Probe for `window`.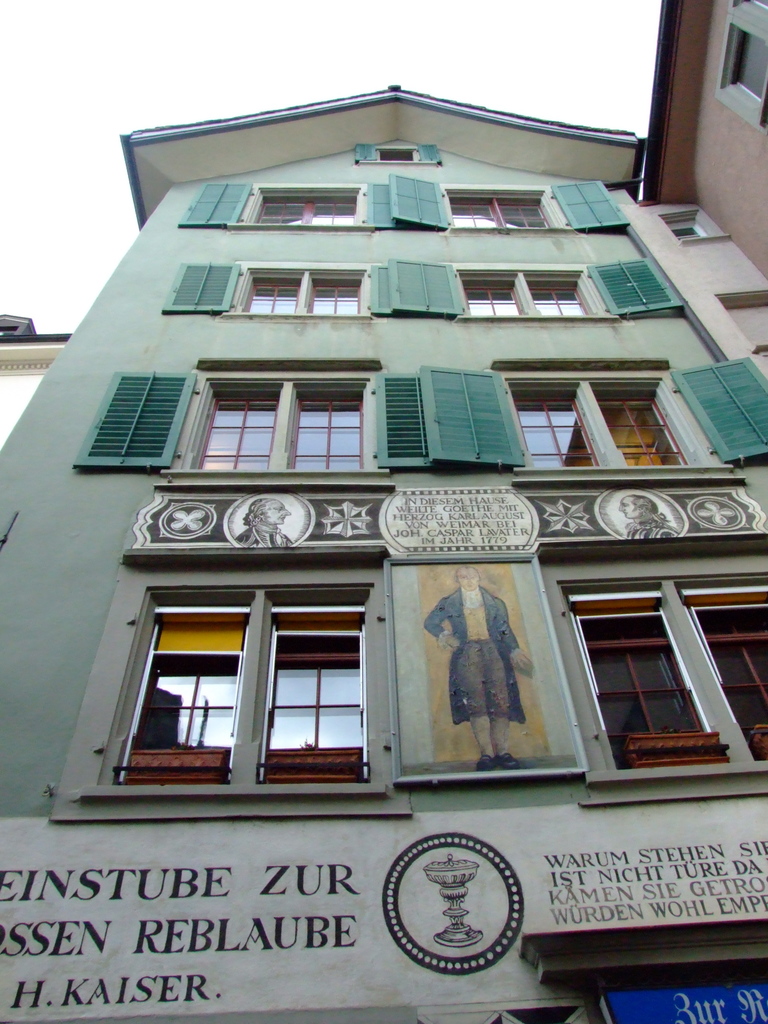
Probe result: <bbox>564, 579, 767, 817</bbox>.
